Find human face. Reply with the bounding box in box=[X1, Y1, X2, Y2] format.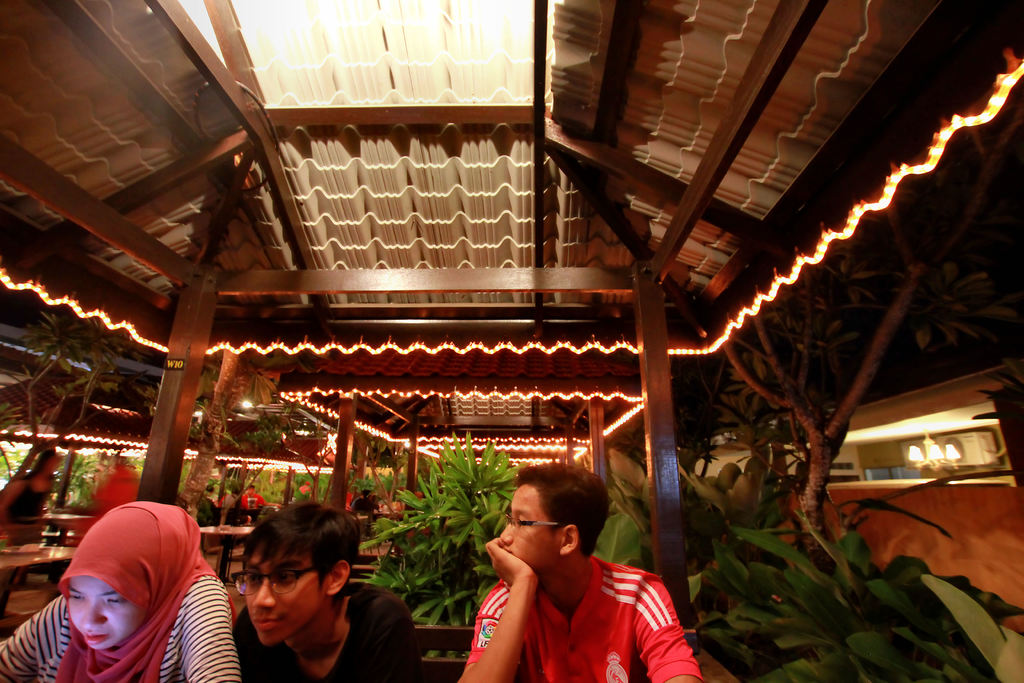
box=[243, 545, 323, 645].
